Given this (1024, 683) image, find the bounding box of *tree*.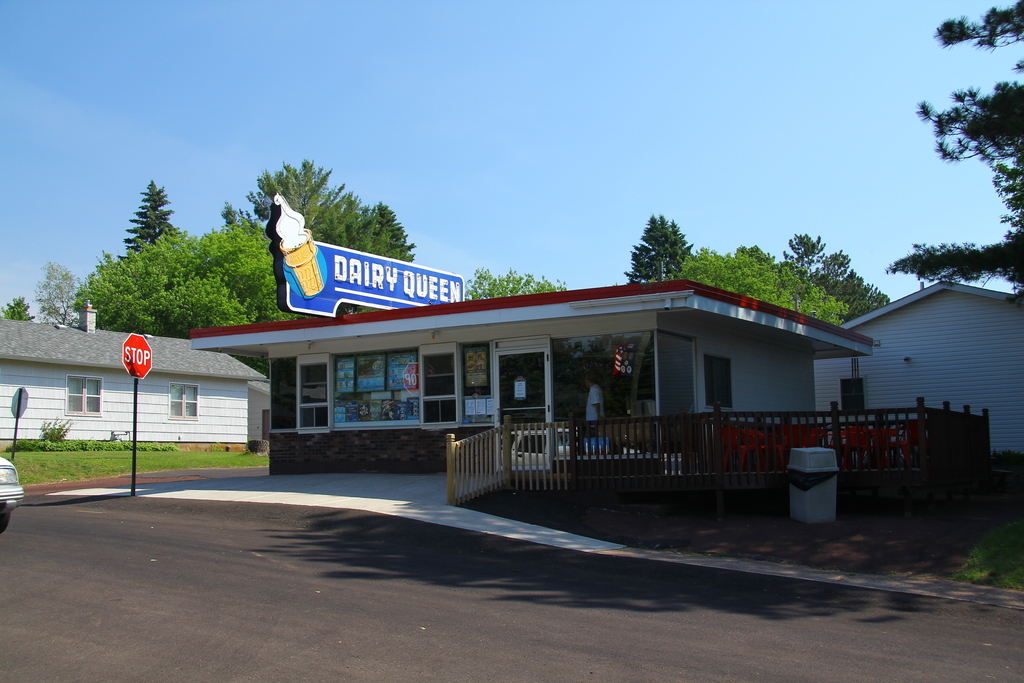
0:294:35:327.
